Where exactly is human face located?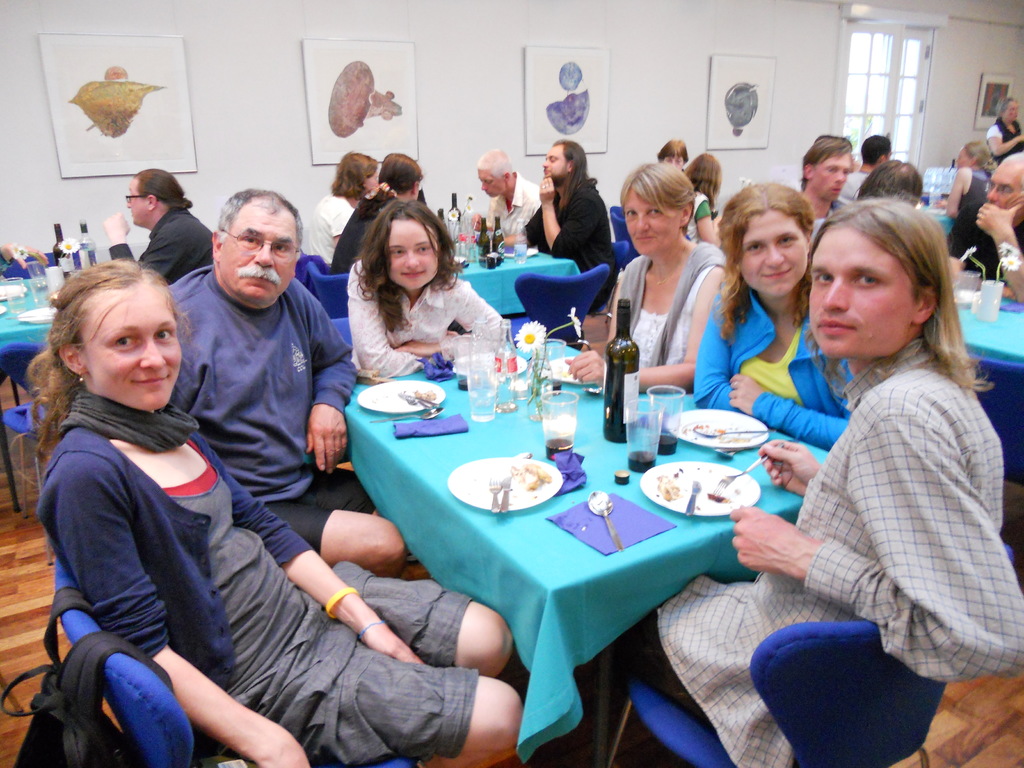
Its bounding box is x1=816 y1=160 x2=856 y2=207.
